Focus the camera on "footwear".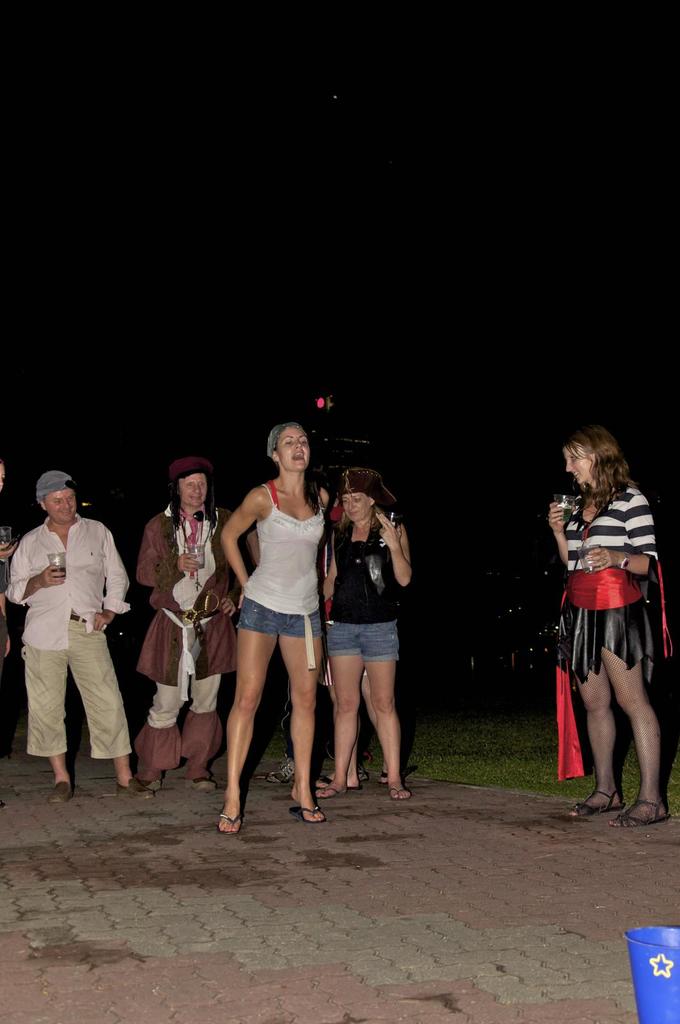
Focus region: detection(51, 783, 82, 803).
